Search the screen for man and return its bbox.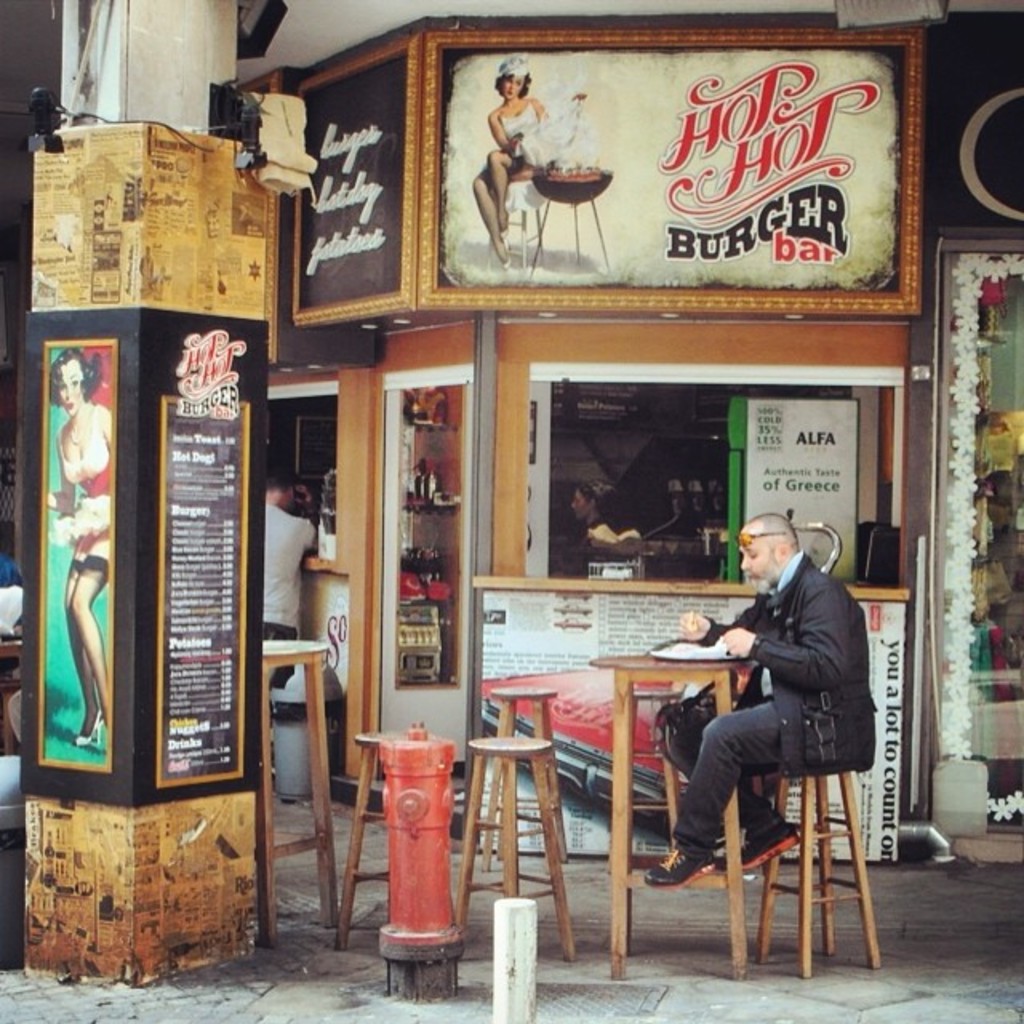
Found: [left=672, top=504, right=888, bottom=941].
